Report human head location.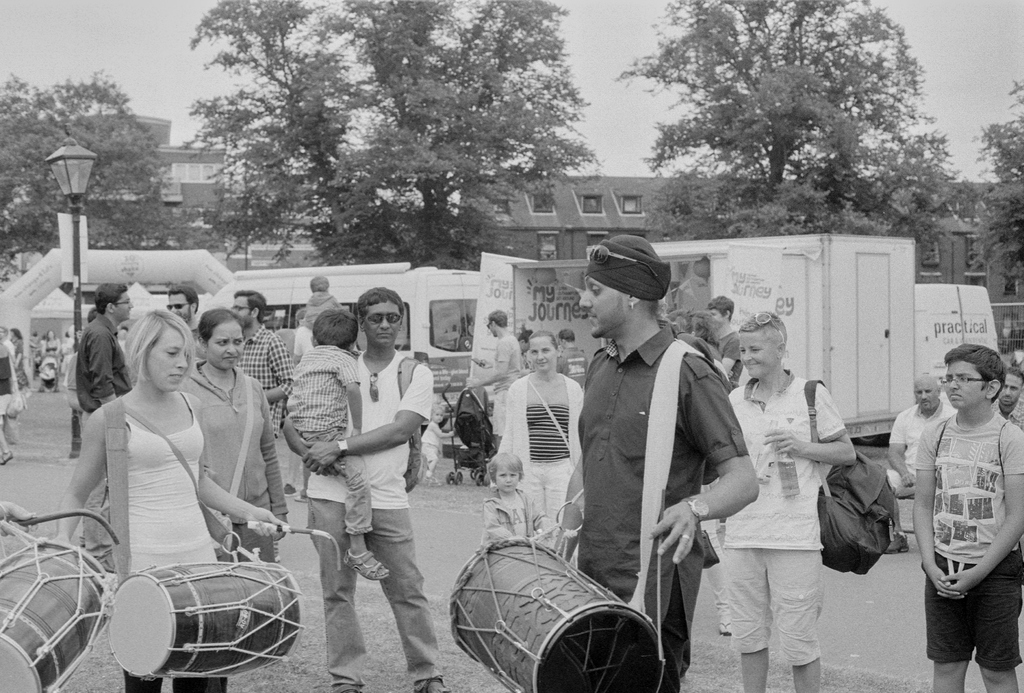
Report: 0, 322, 6, 340.
